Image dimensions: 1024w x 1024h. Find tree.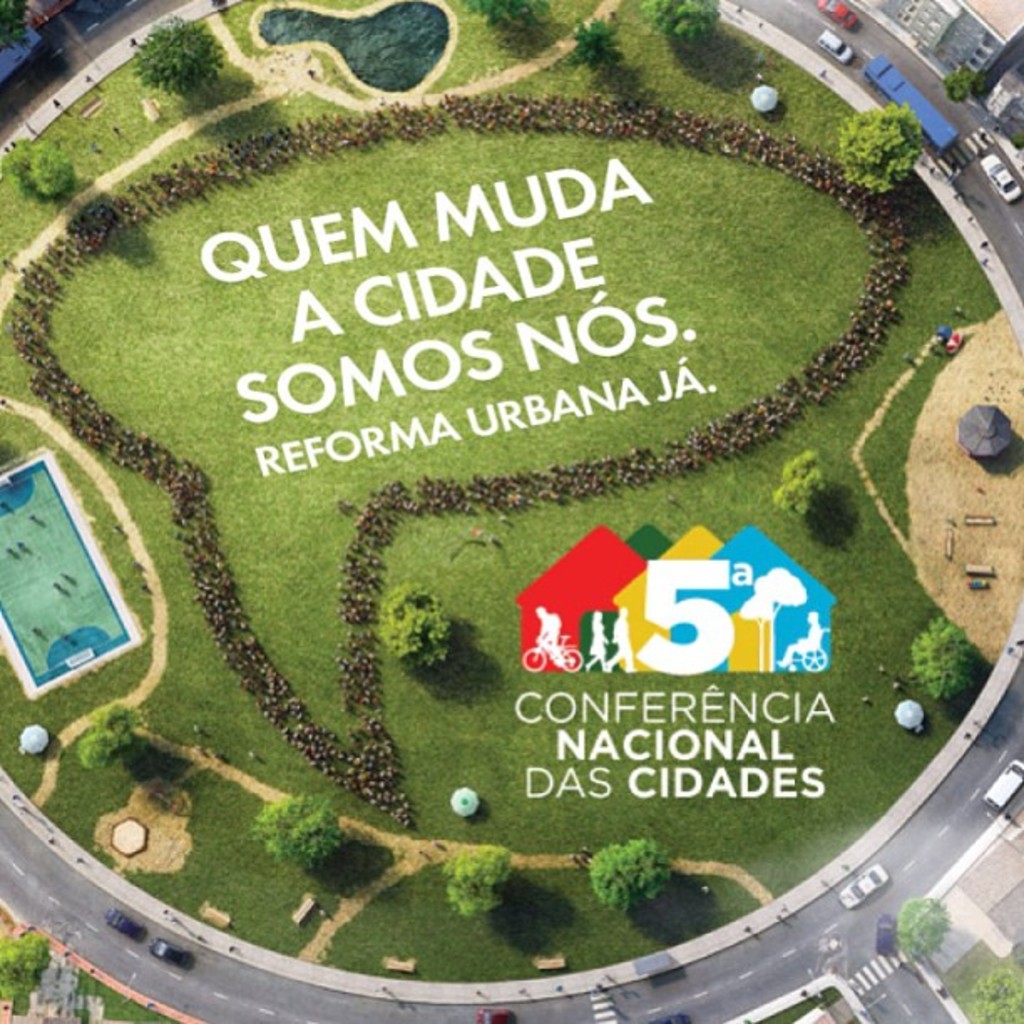
region(137, 25, 224, 100).
